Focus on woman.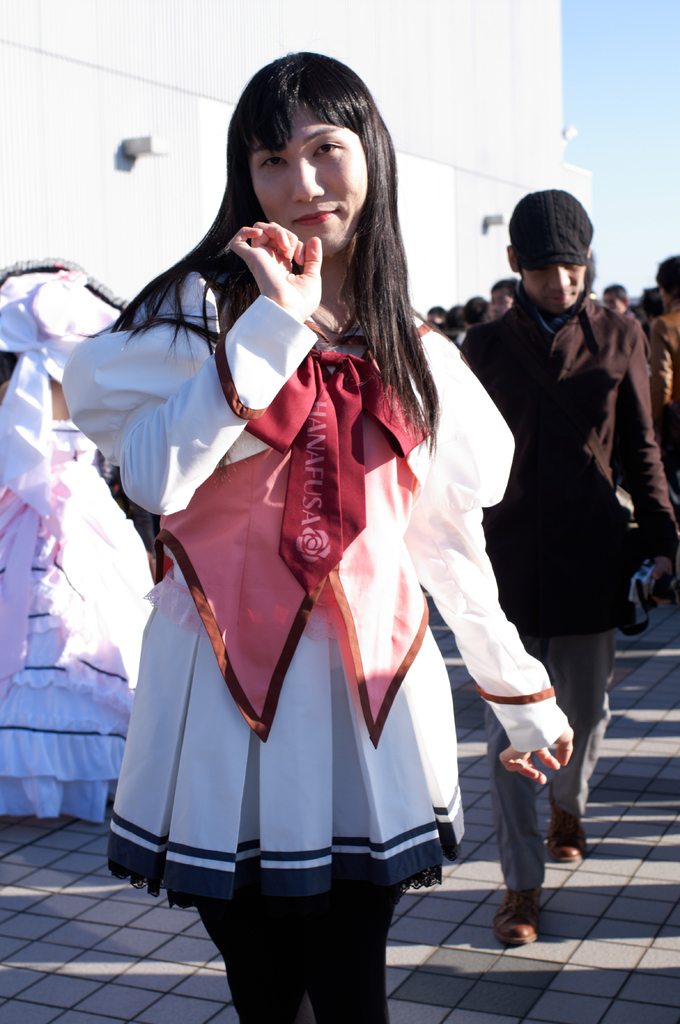
Focused at left=86, top=49, right=571, bottom=920.
